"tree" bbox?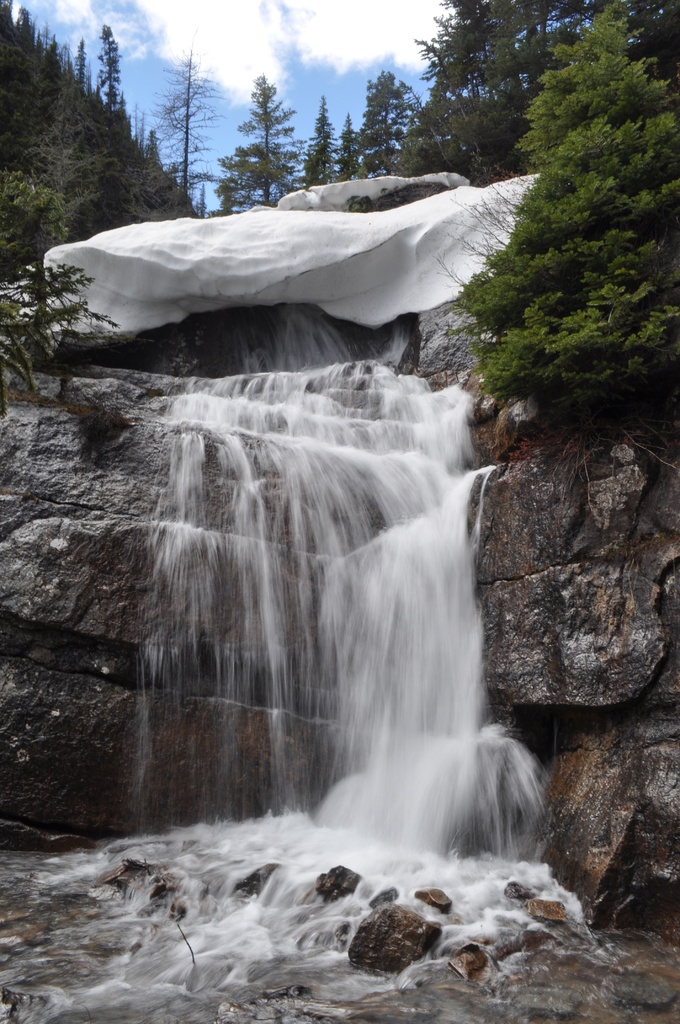
bbox=(457, 27, 674, 533)
